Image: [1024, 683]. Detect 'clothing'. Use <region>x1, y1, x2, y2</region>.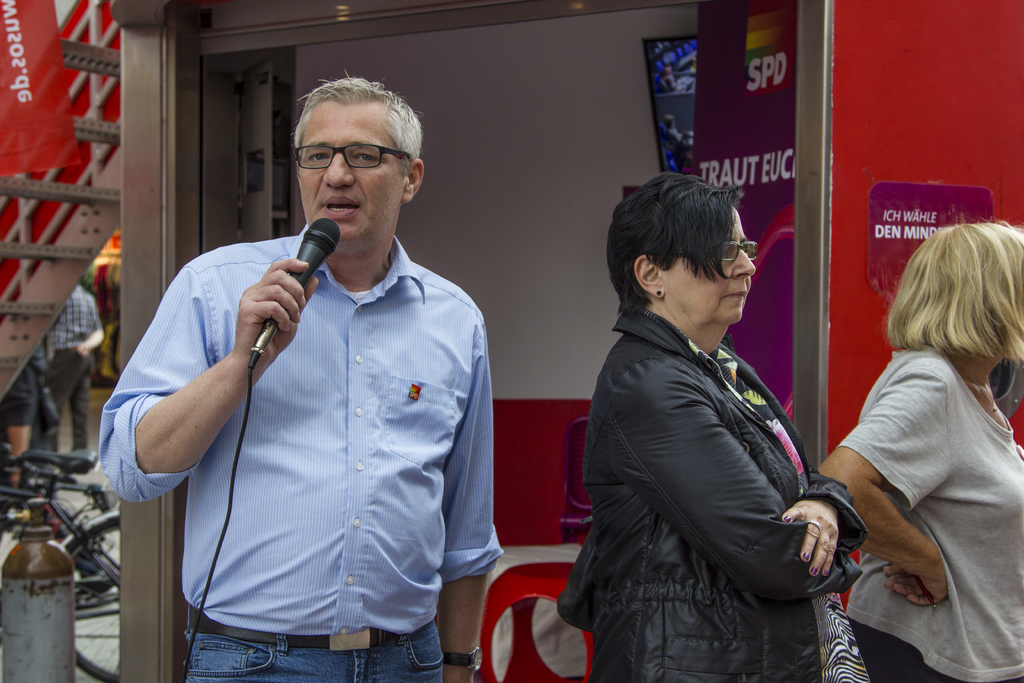
<region>31, 283, 102, 457</region>.
